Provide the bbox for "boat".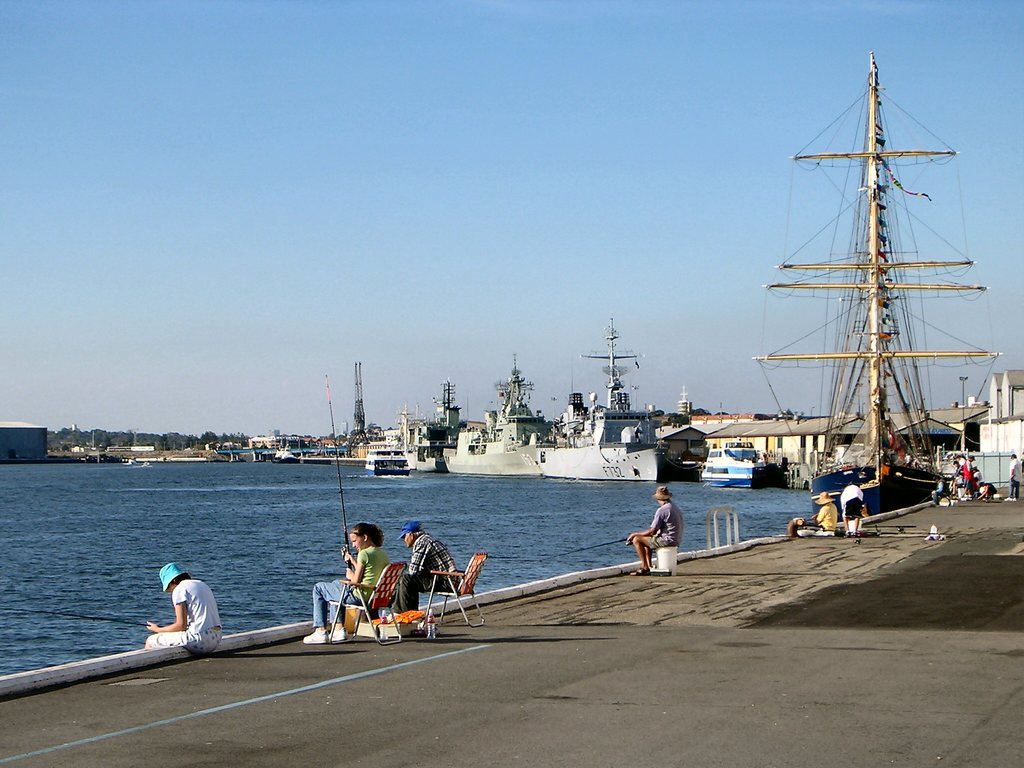
440,346,541,477.
